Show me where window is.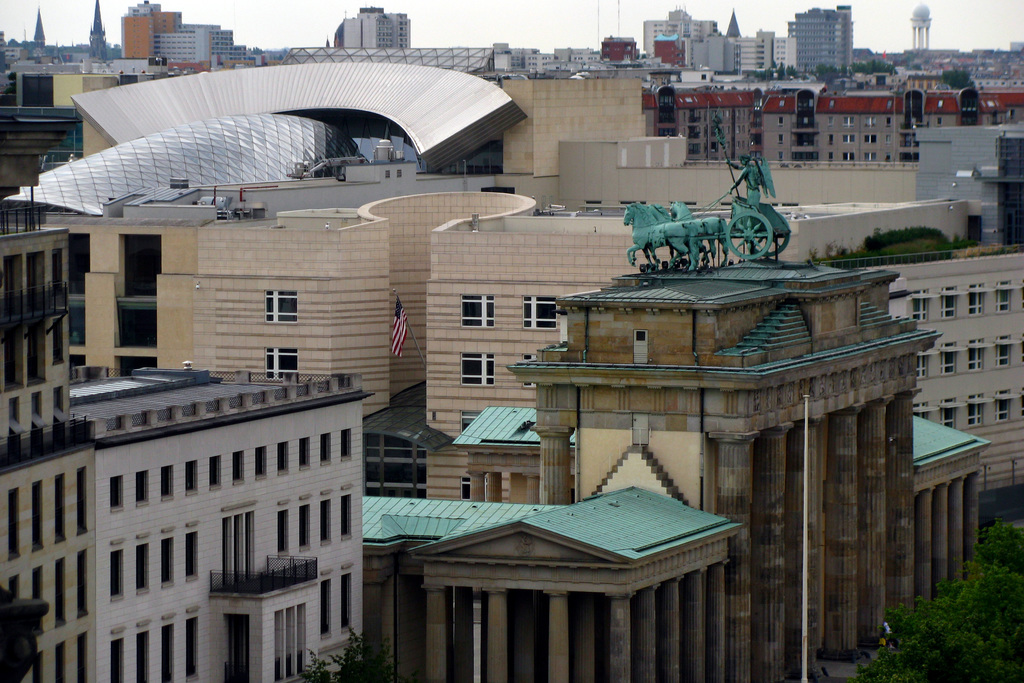
window is at l=996, t=279, r=1014, b=311.
